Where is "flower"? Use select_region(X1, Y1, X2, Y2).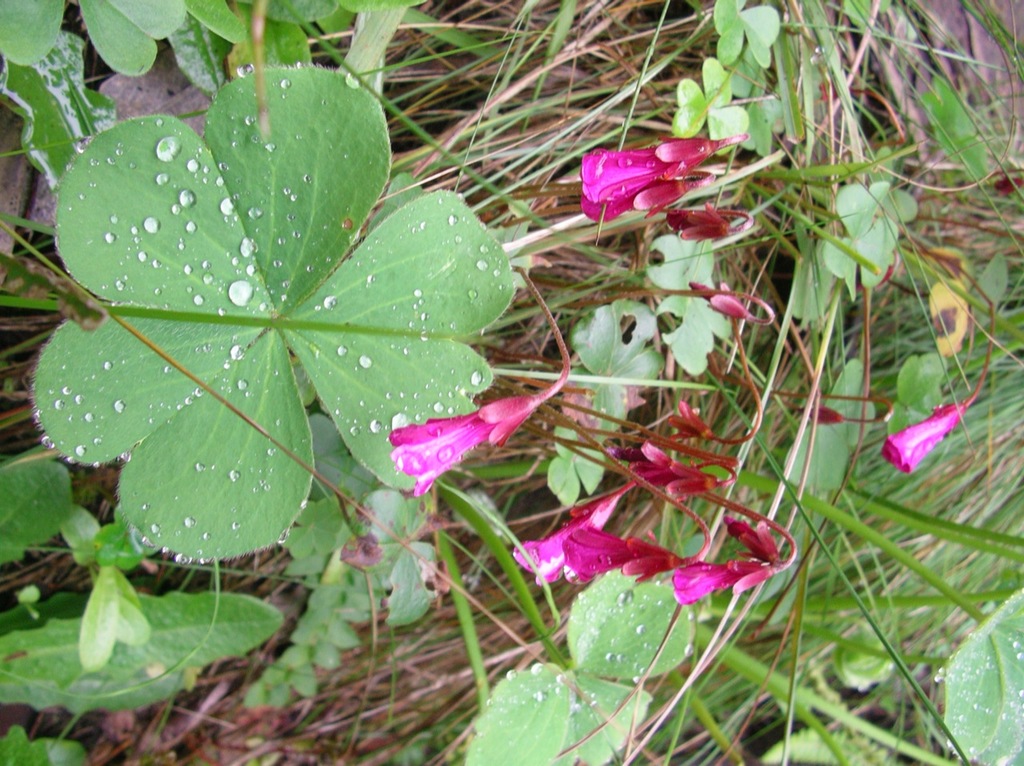
select_region(688, 279, 753, 319).
